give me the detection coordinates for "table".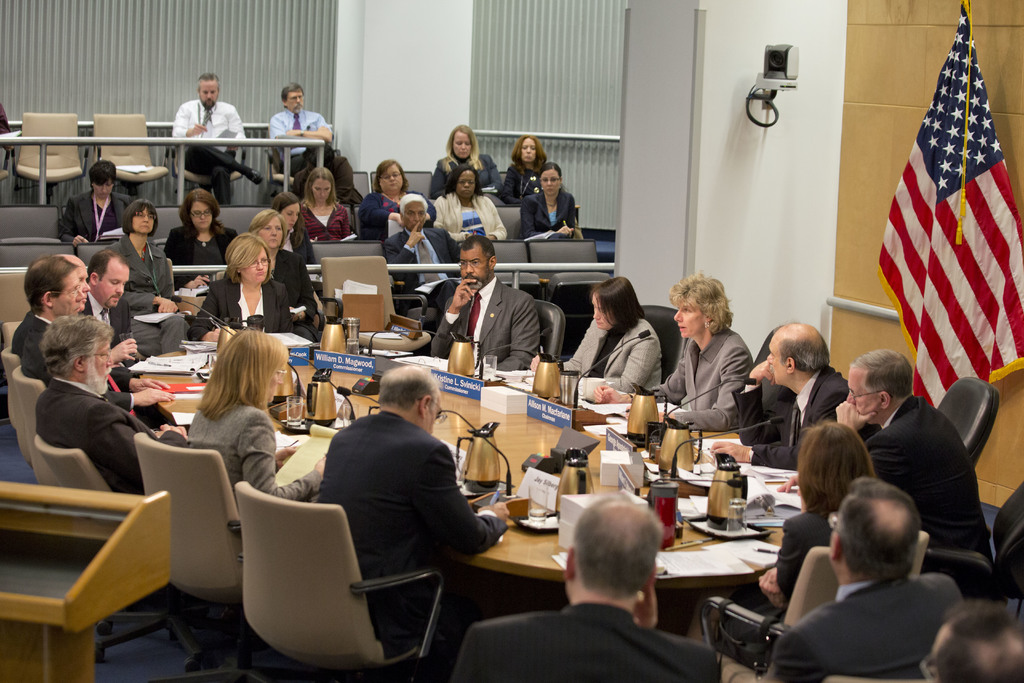
Rect(175, 263, 616, 273).
